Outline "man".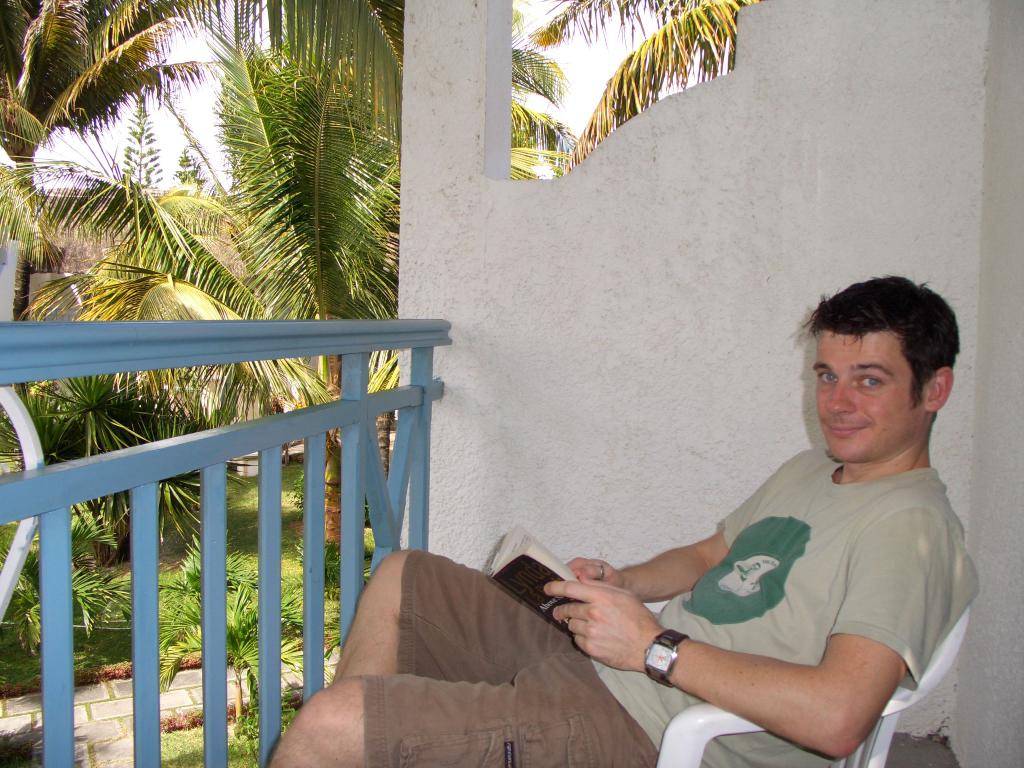
Outline: [left=291, top=269, right=940, bottom=764].
